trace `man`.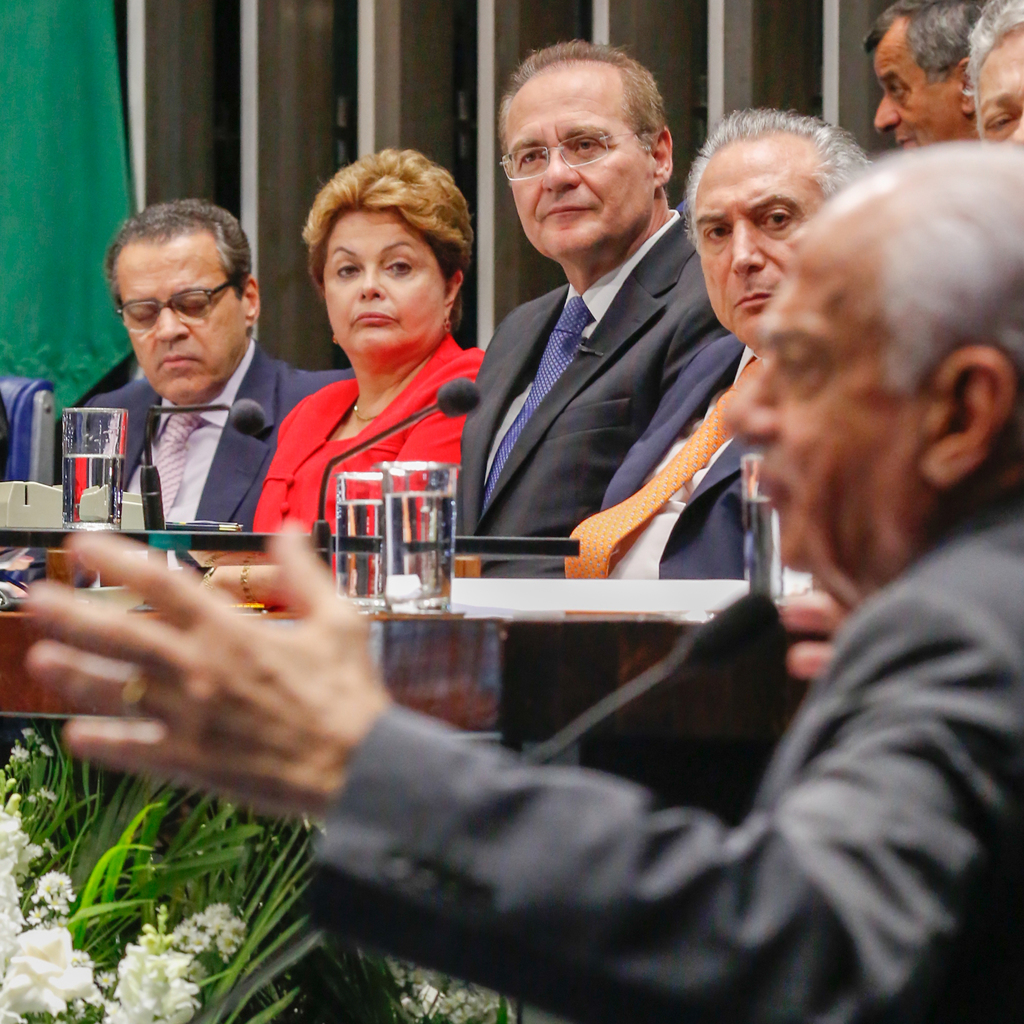
Traced to locate(973, 0, 1023, 132).
